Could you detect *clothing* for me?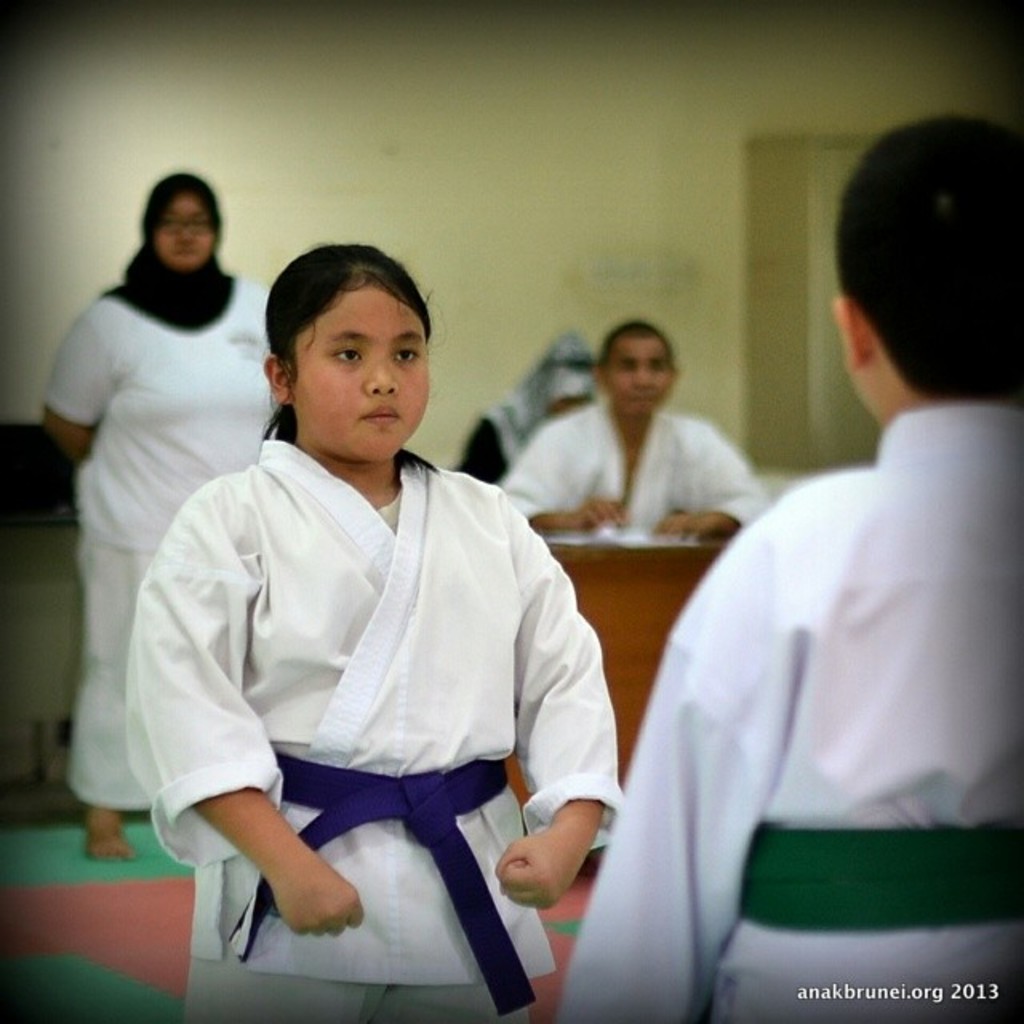
Detection result: (106,378,611,976).
